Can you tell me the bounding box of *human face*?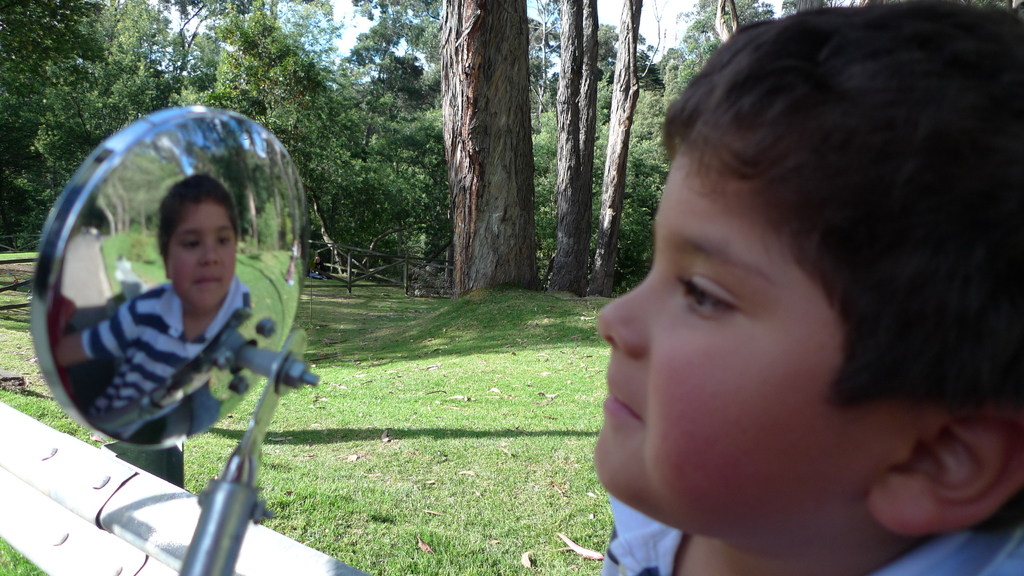
(left=166, top=207, right=236, bottom=308).
